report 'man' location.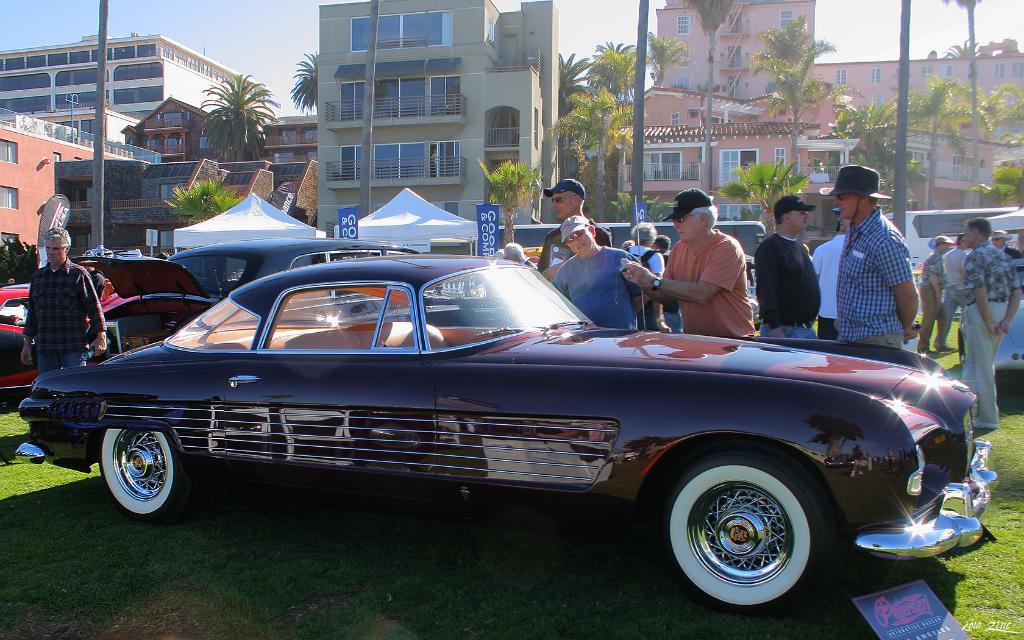
Report: crop(625, 216, 668, 334).
